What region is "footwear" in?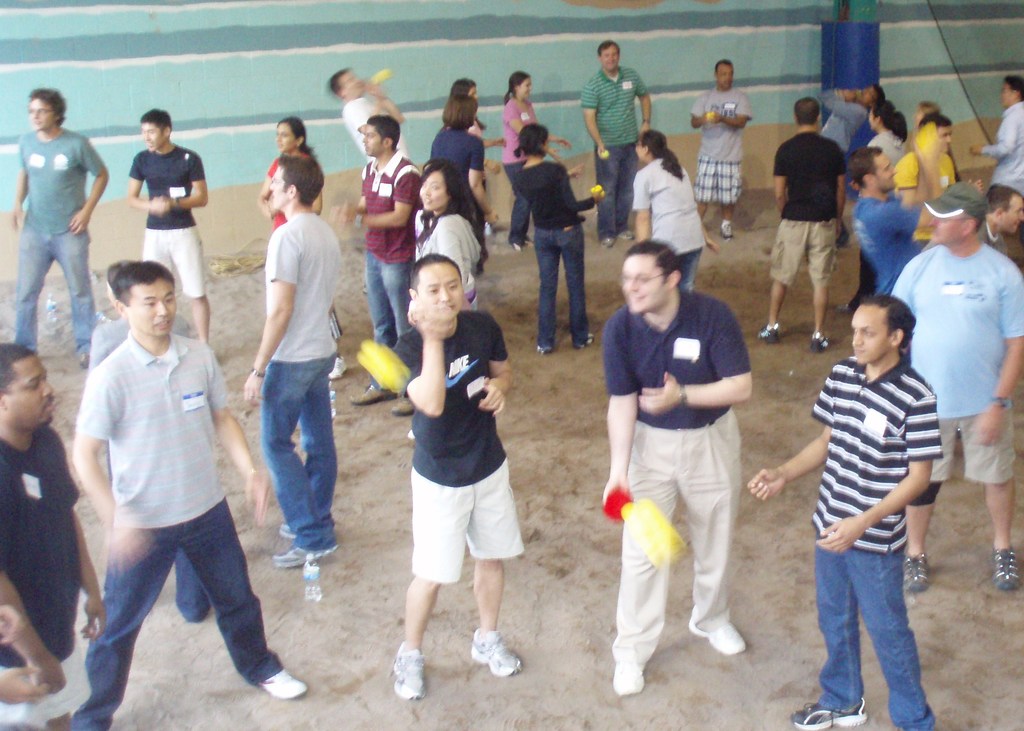
(x1=273, y1=545, x2=341, y2=568).
